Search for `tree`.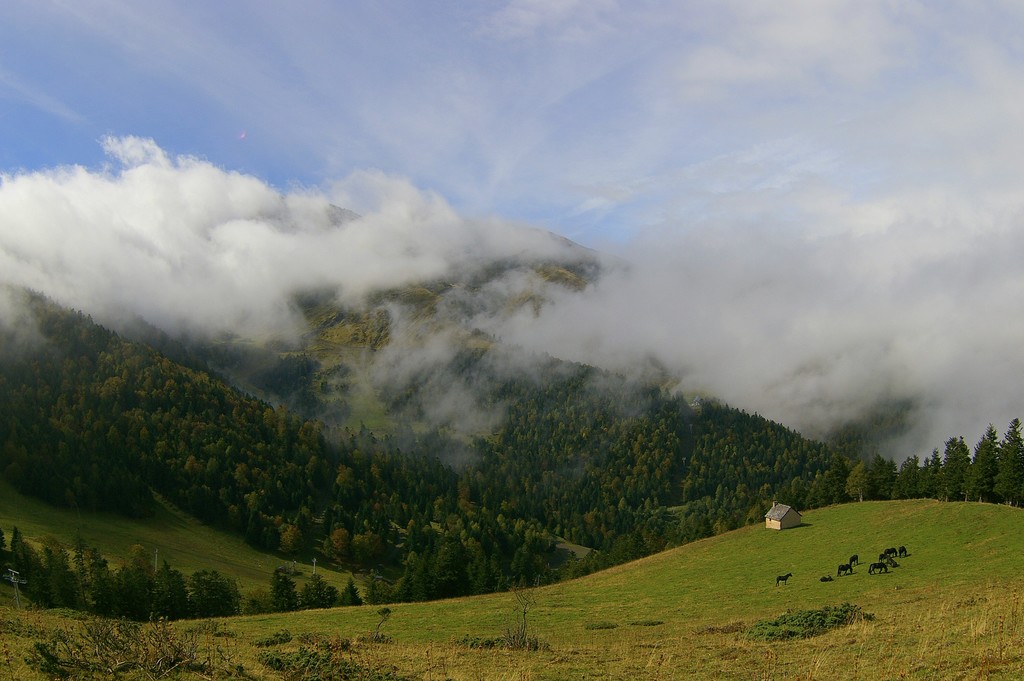
Found at [886,457,919,500].
